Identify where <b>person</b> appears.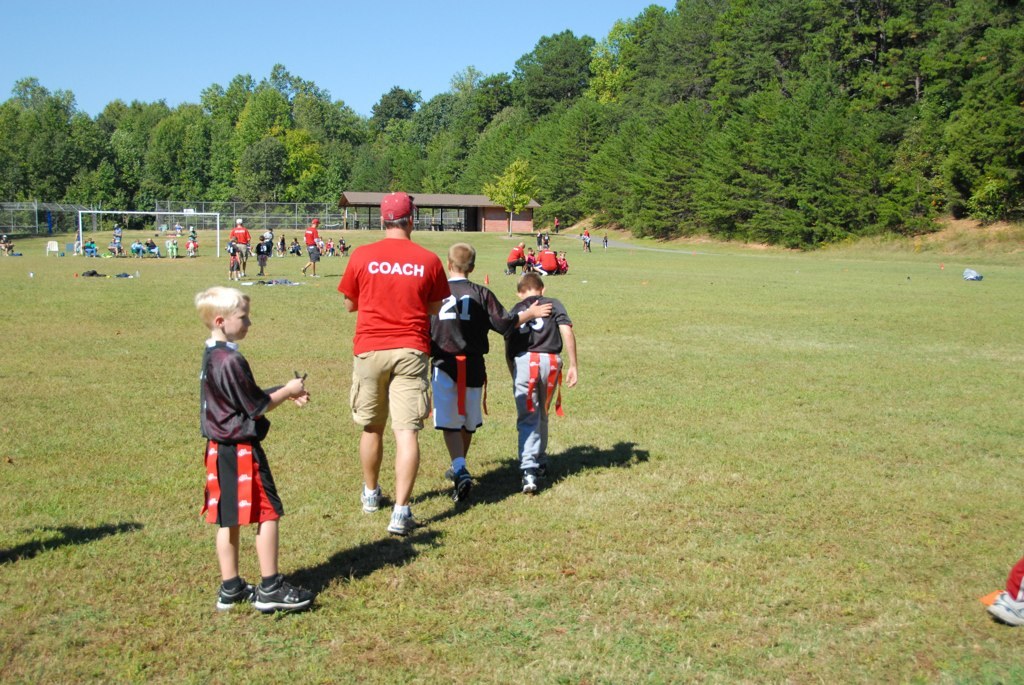
Appears at <box>186,225,197,252</box>.
